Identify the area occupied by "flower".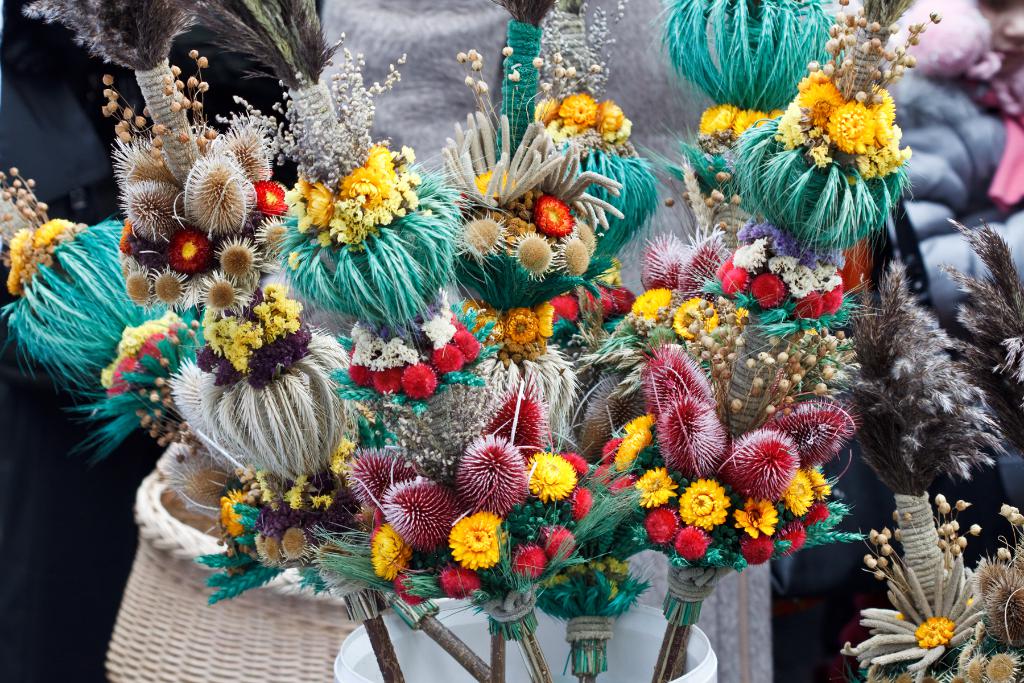
Area: rect(544, 523, 581, 561).
